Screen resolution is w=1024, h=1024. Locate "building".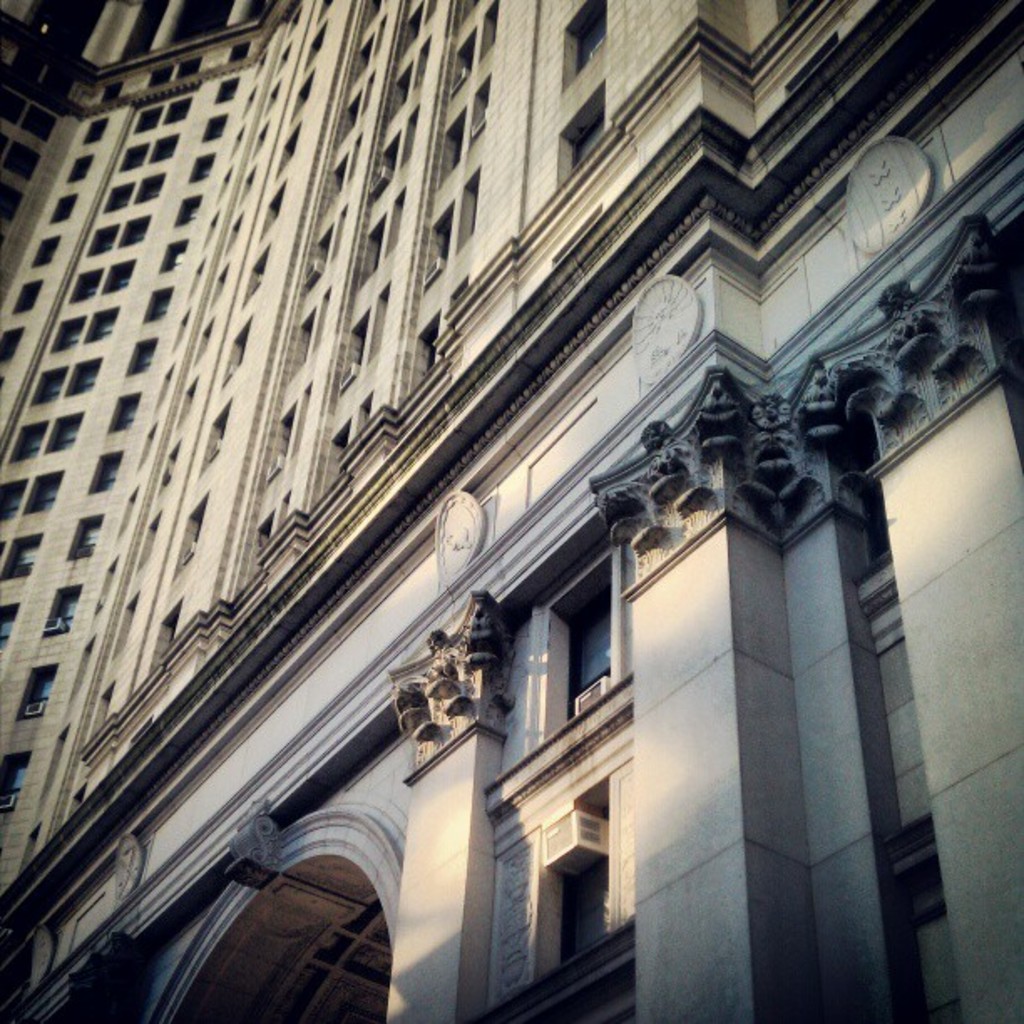
(0,0,1017,1022).
